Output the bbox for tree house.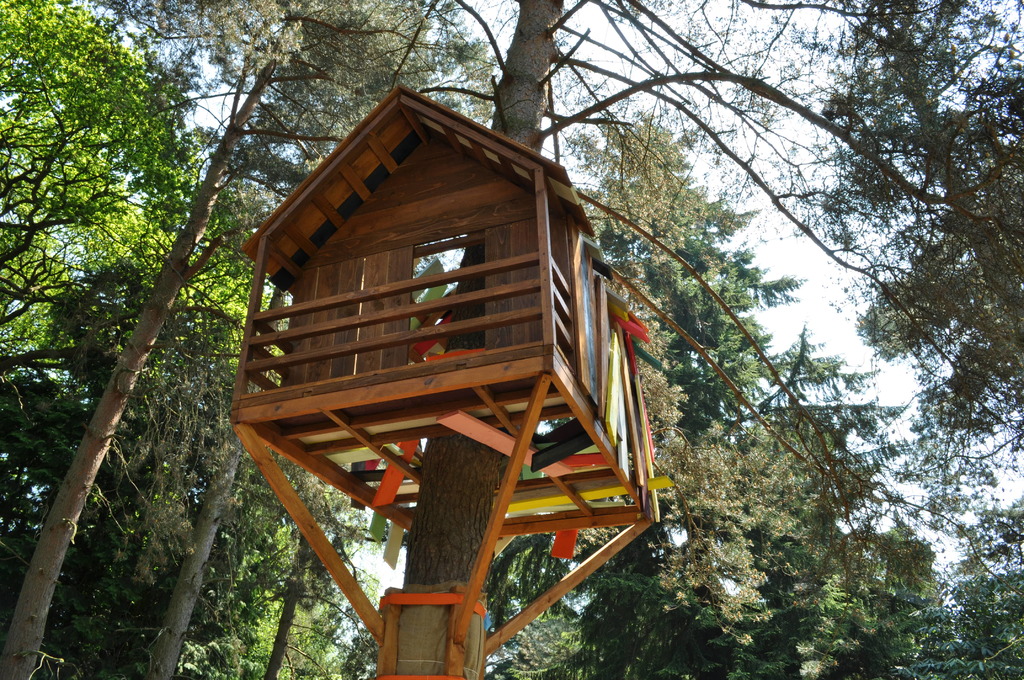
240/79/674/679.
